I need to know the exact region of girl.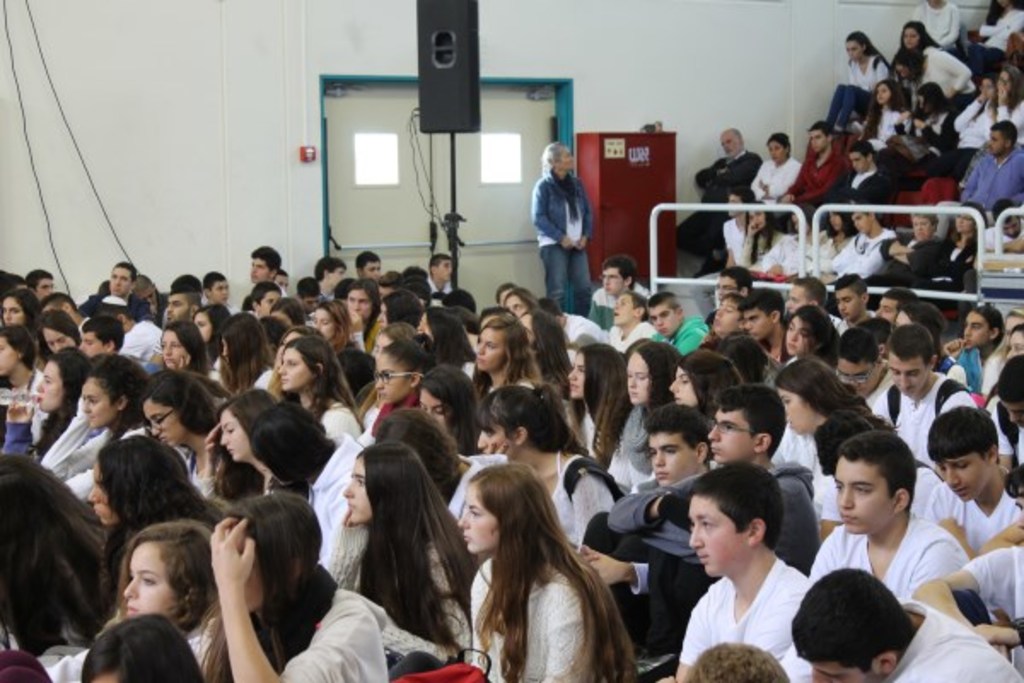
Region: (left=949, top=75, right=1000, bottom=166).
